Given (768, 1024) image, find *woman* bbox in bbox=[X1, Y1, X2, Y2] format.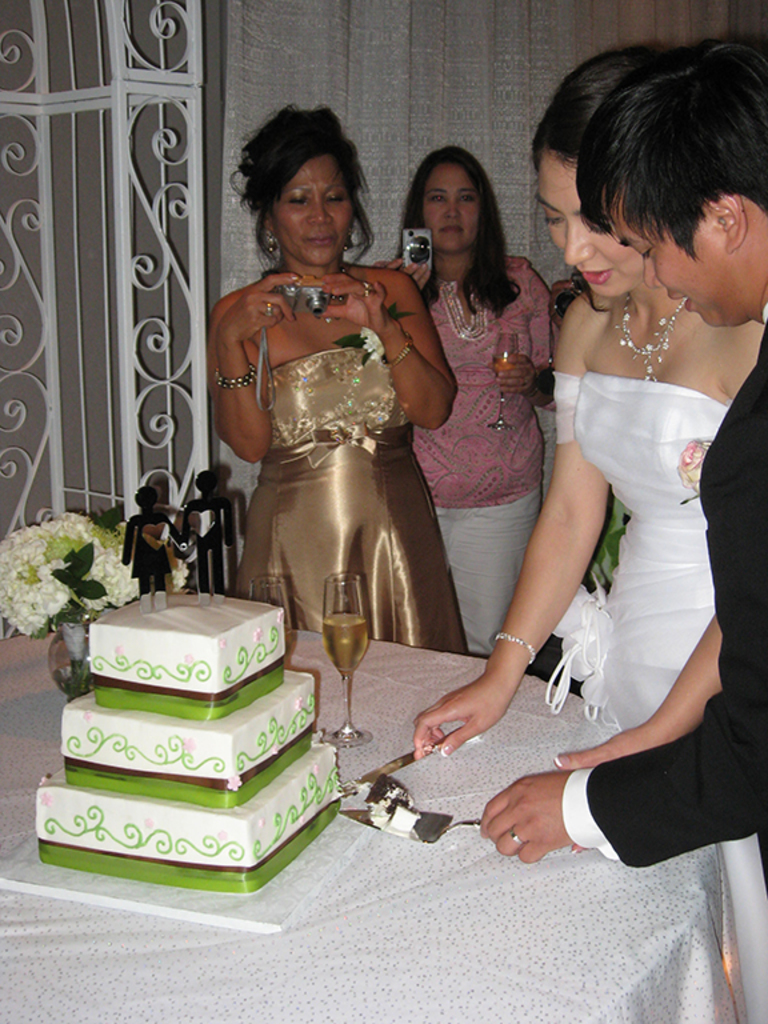
bbox=[409, 41, 767, 1023].
